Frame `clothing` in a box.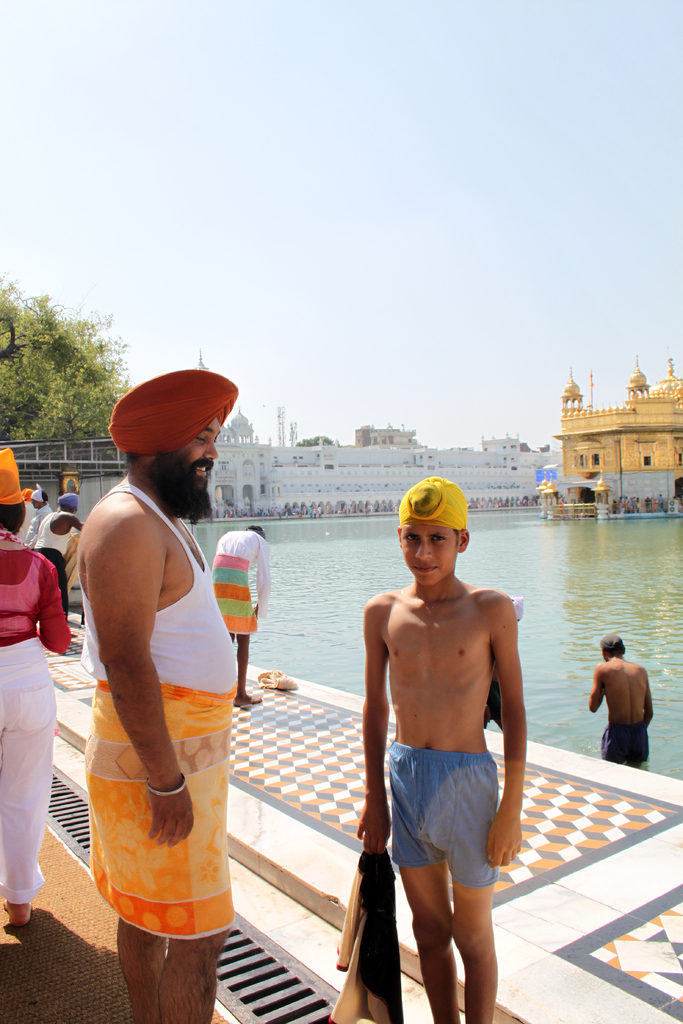
bbox=[604, 721, 649, 765].
